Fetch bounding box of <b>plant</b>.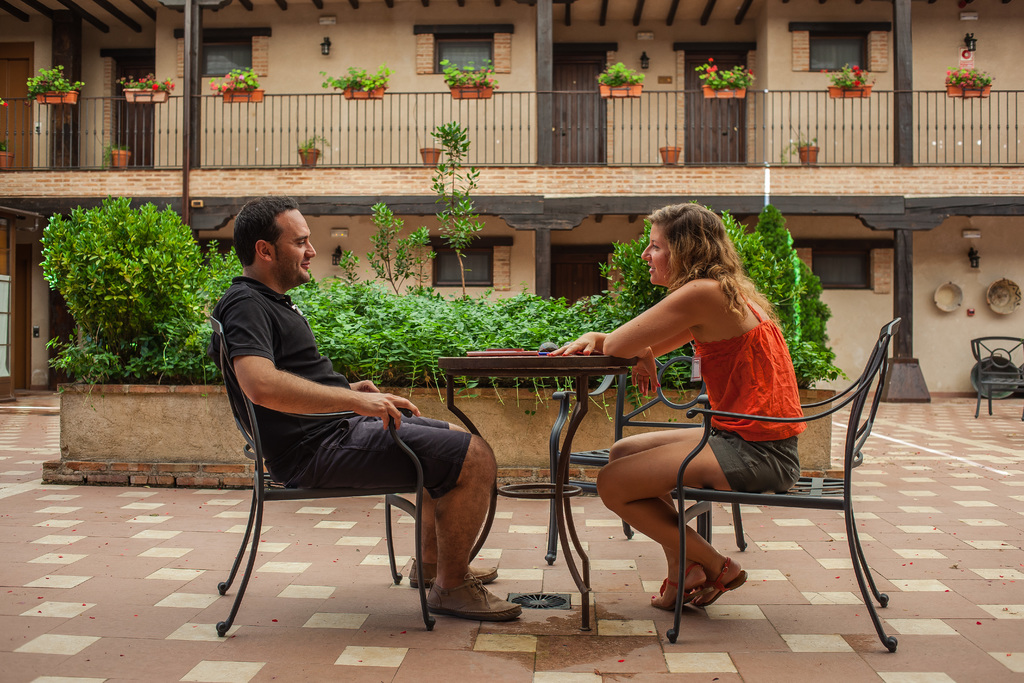
Bbox: (317, 65, 390, 94).
